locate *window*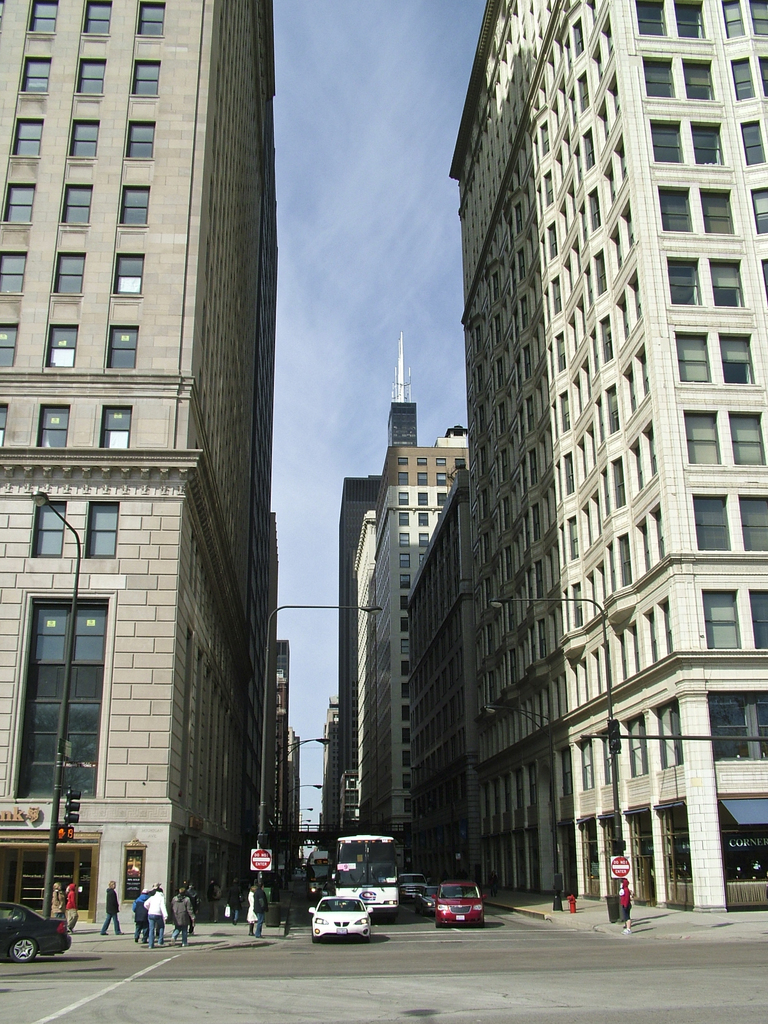
618:198:639:253
